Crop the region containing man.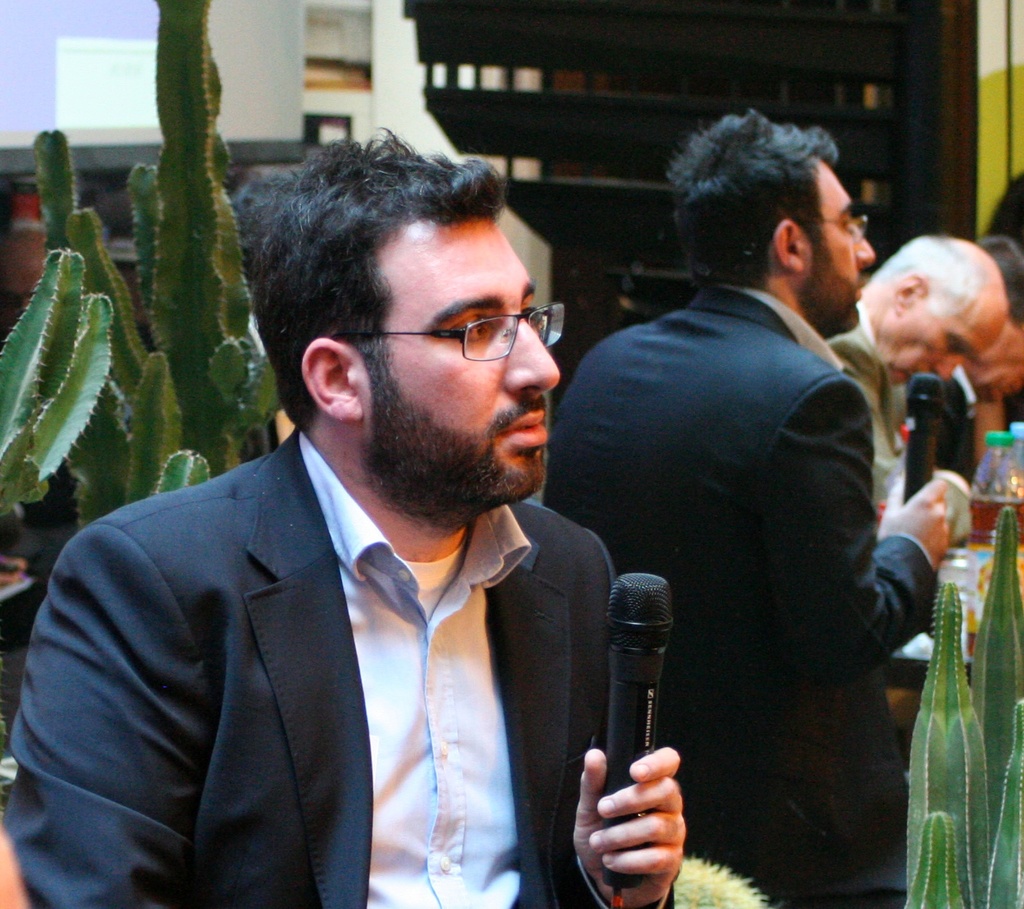
Crop region: [left=16, top=157, right=676, bottom=908].
